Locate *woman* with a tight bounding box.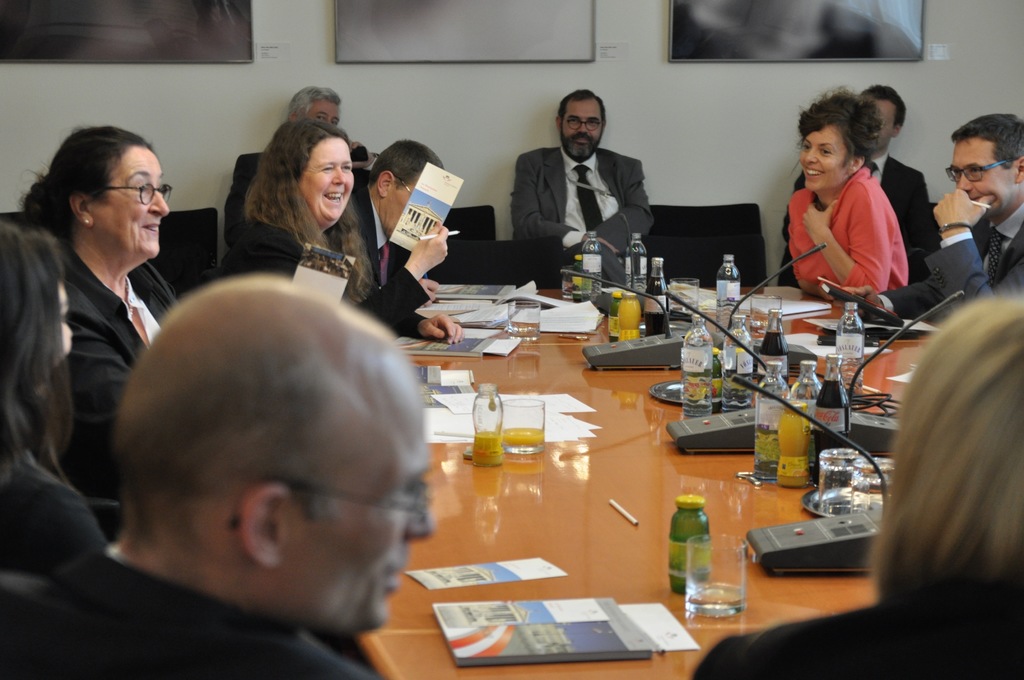
x1=0 y1=216 x2=115 y2=584.
